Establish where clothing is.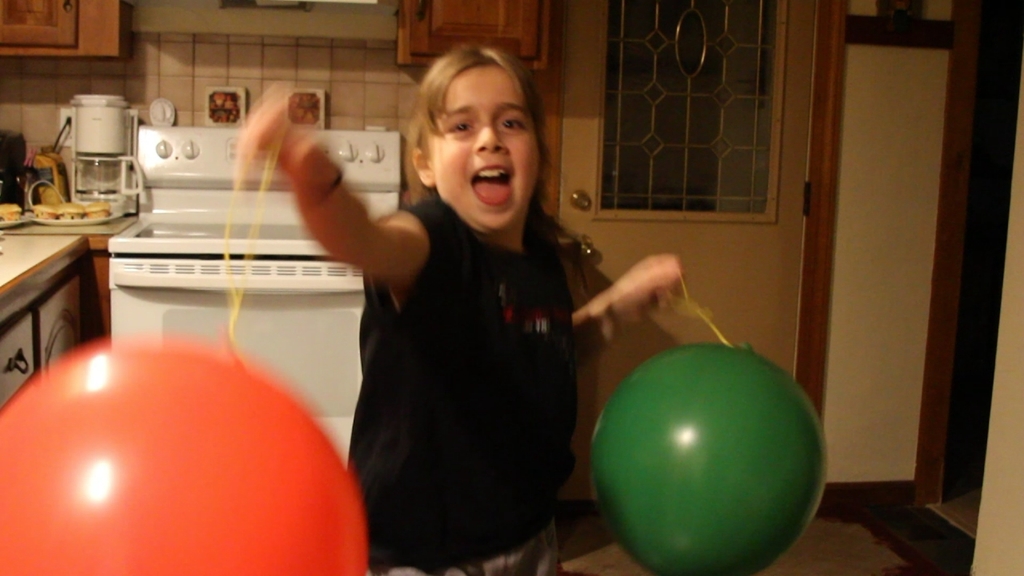
Established at bbox=(346, 194, 582, 575).
